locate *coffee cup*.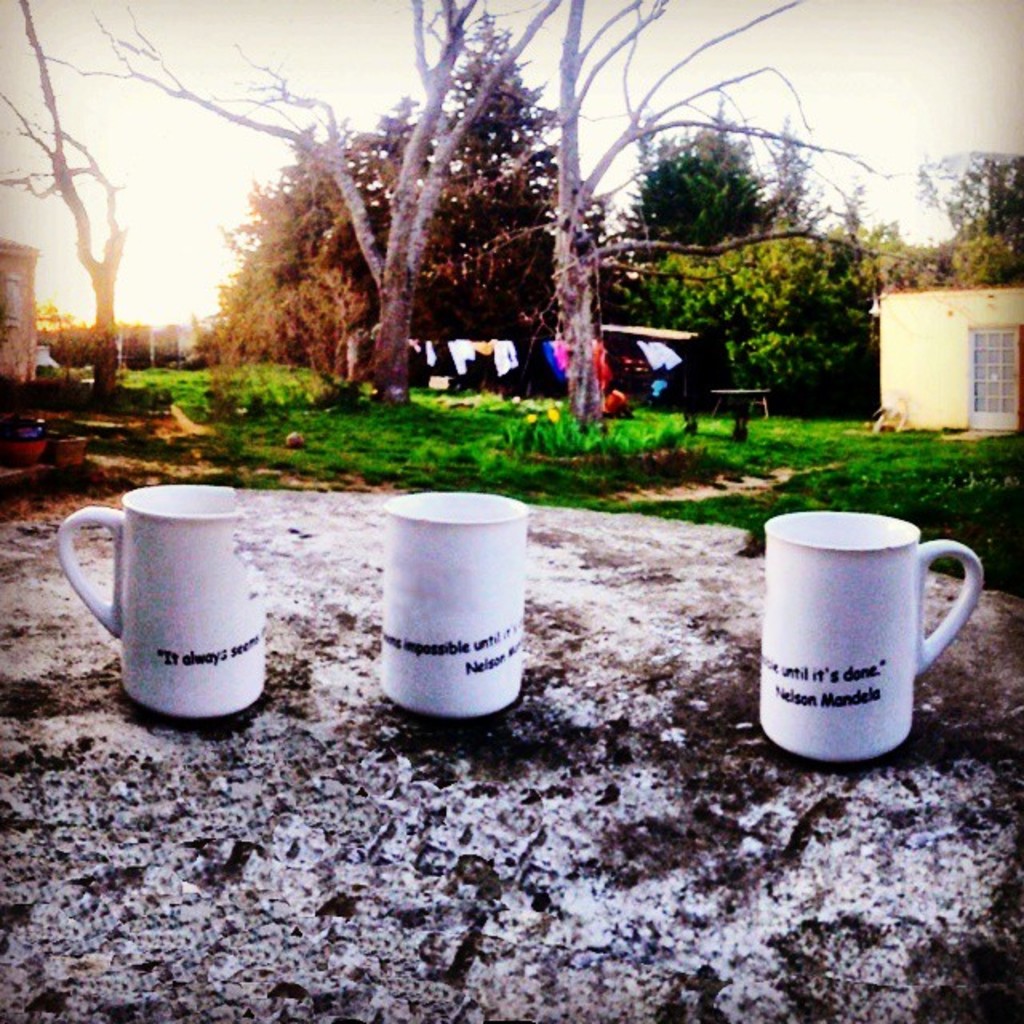
Bounding box: BBox(384, 494, 531, 717).
